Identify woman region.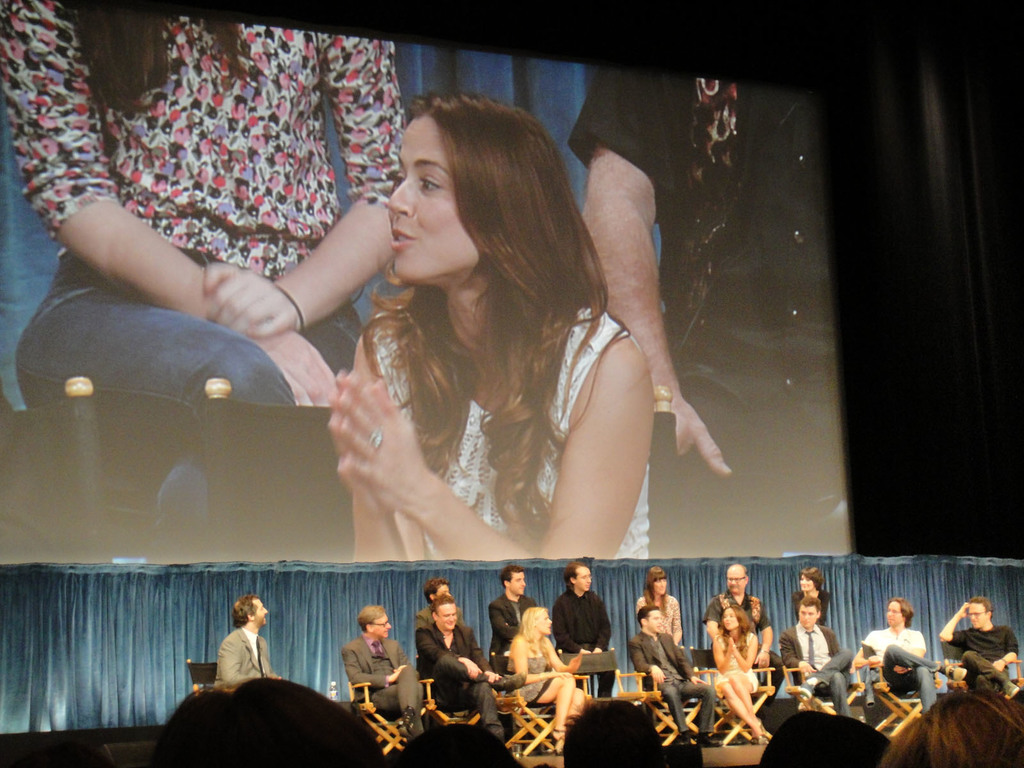
Region: <region>276, 108, 663, 584</region>.
